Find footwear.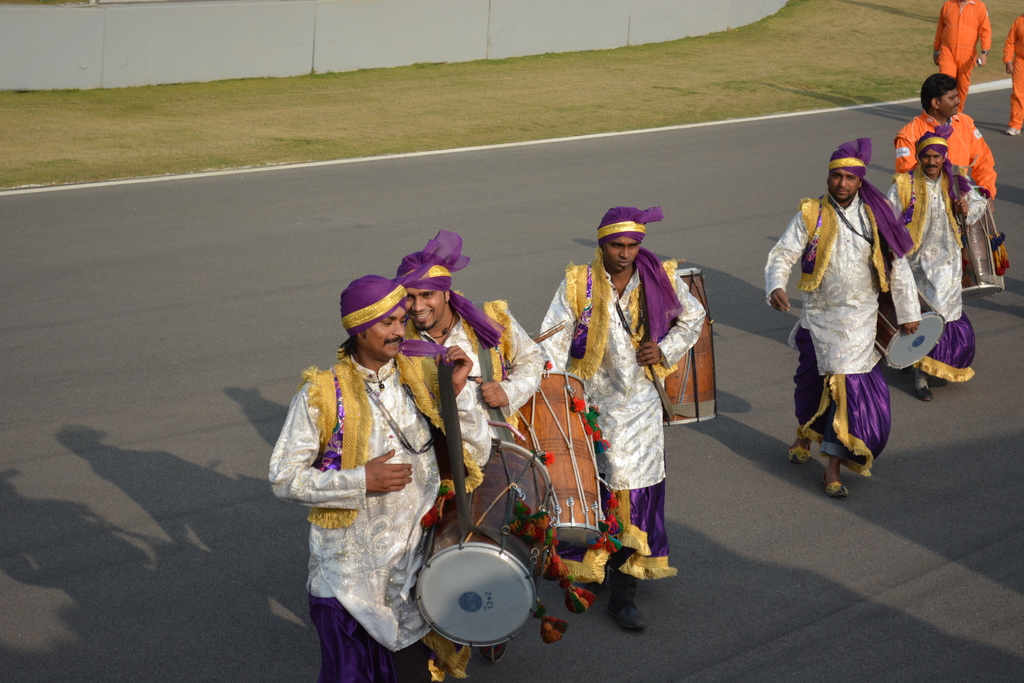
region(607, 574, 644, 633).
